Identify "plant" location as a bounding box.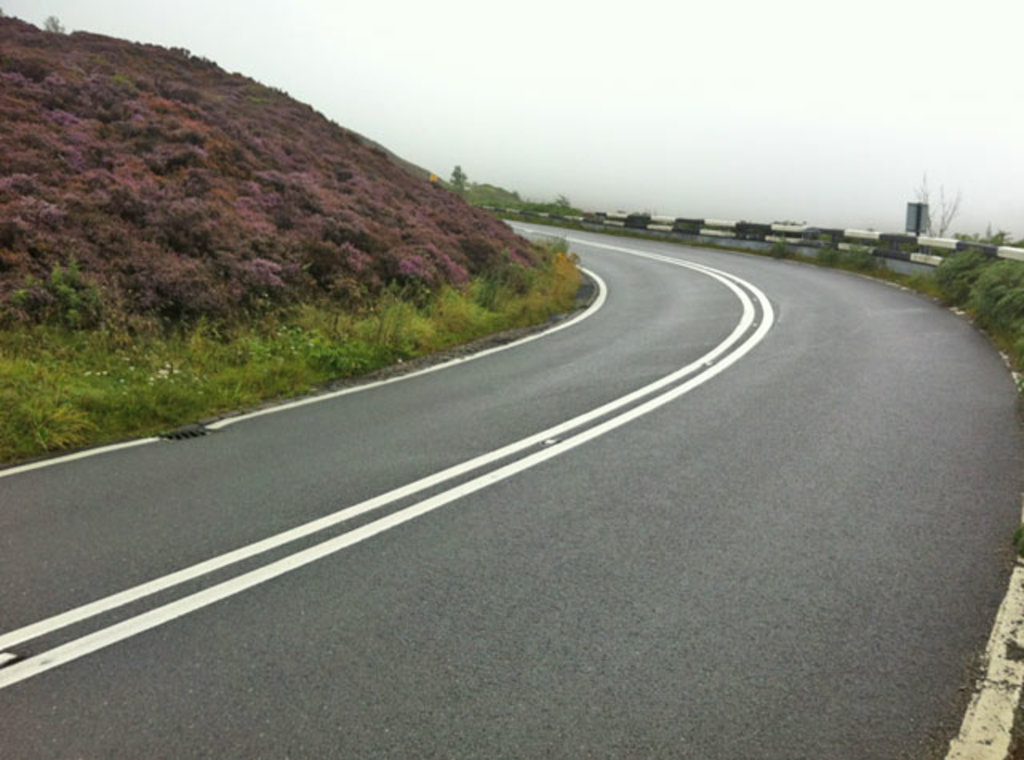
(955, 221, 1008, 256).
